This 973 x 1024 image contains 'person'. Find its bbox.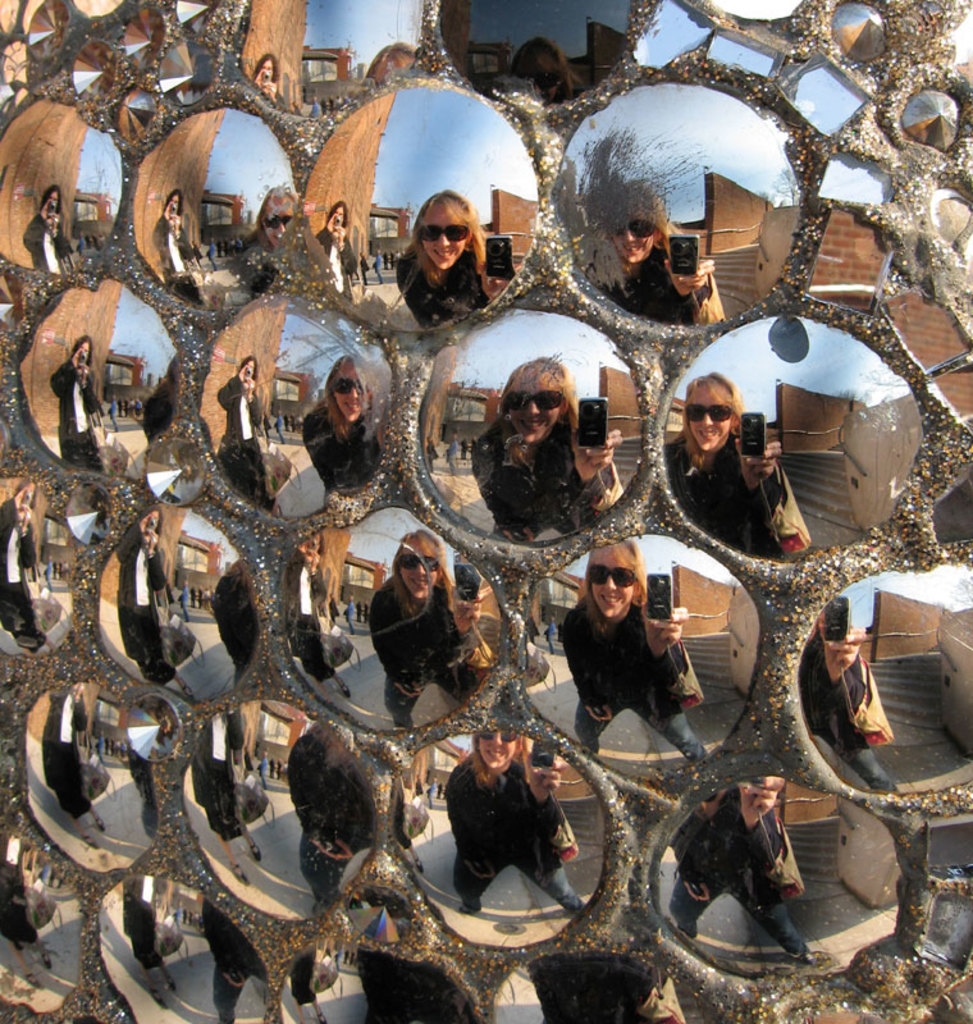
470, 356, 618, 547.
